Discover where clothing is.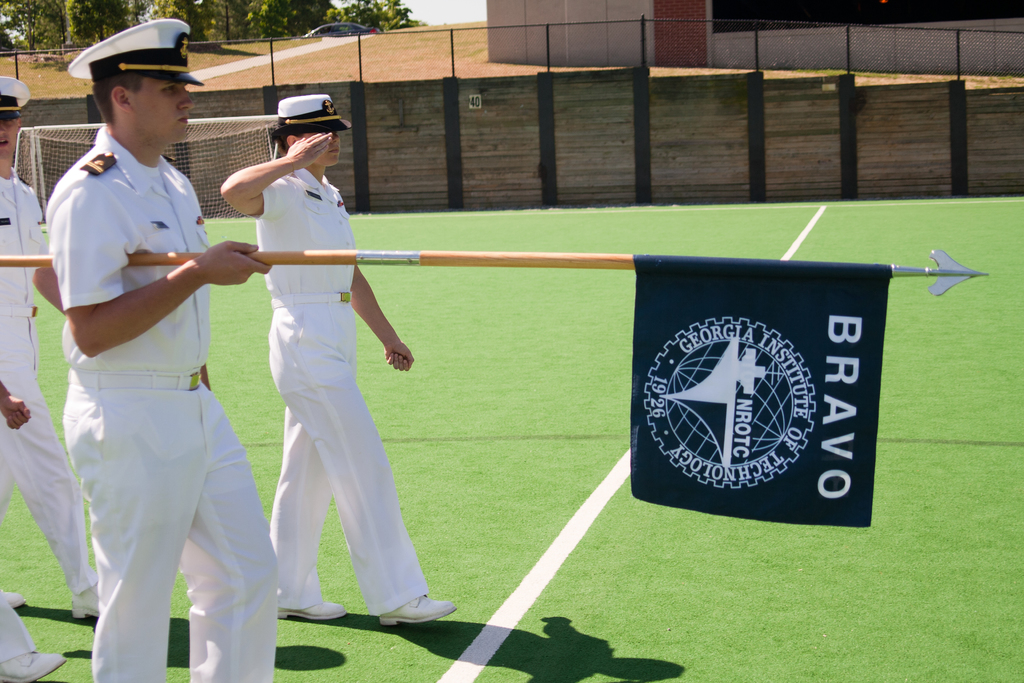
Discovered at 271/171/421/621.
